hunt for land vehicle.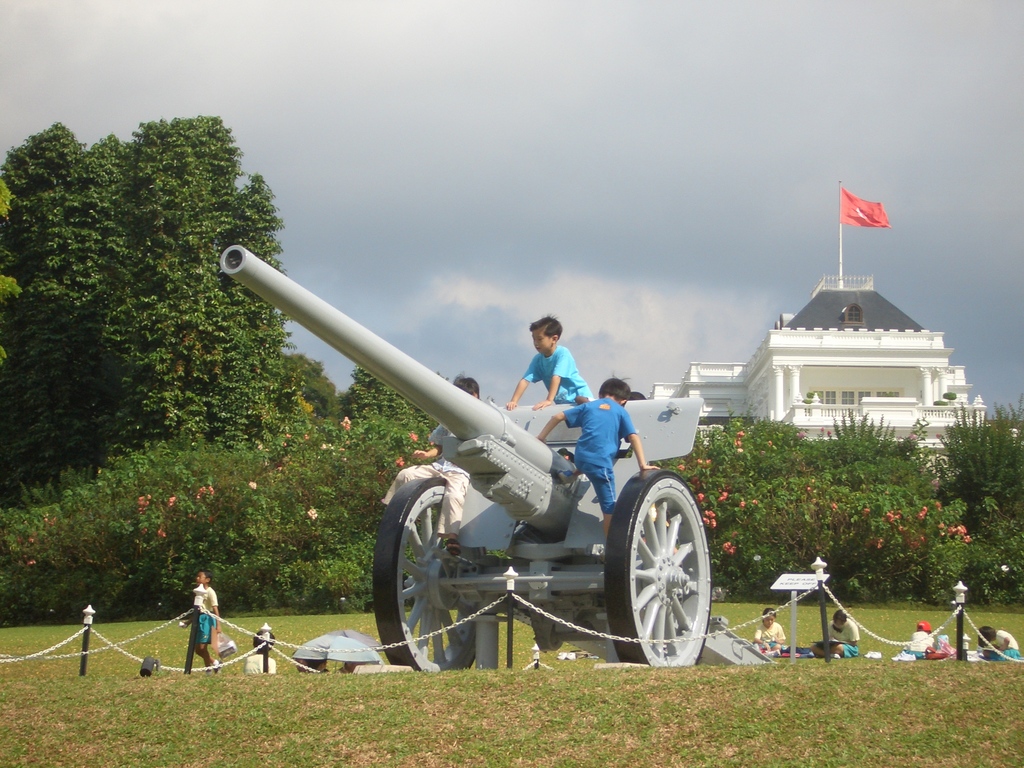
Hunted down at left=232, top=273, right=730, bottom=678.
